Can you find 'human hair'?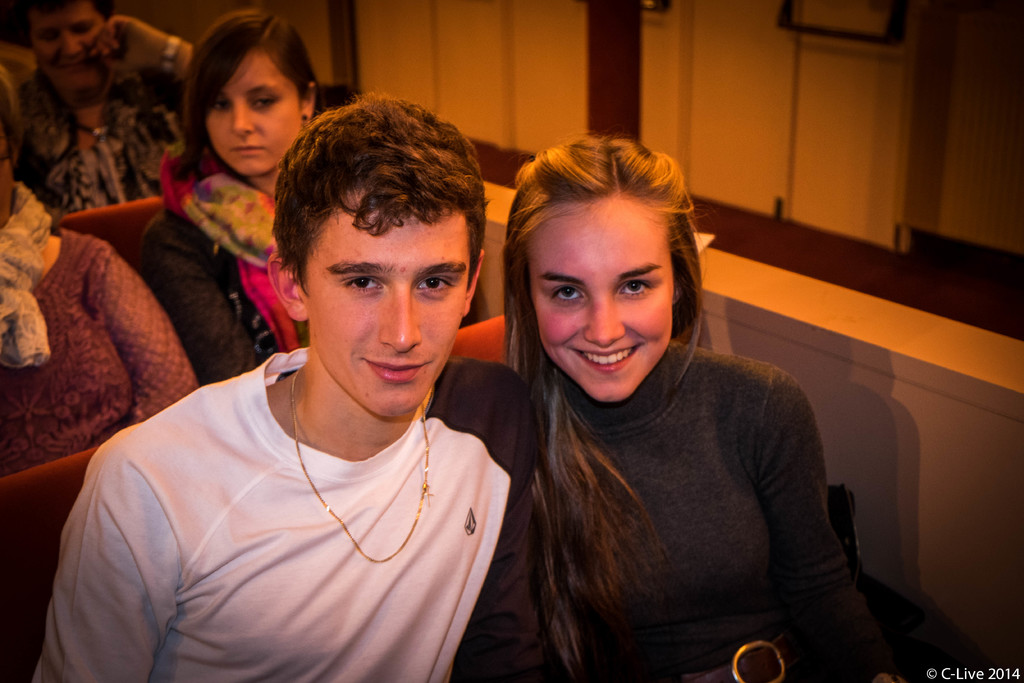
Yes, bounding box: l=162, t=14, r=314, b=186.
